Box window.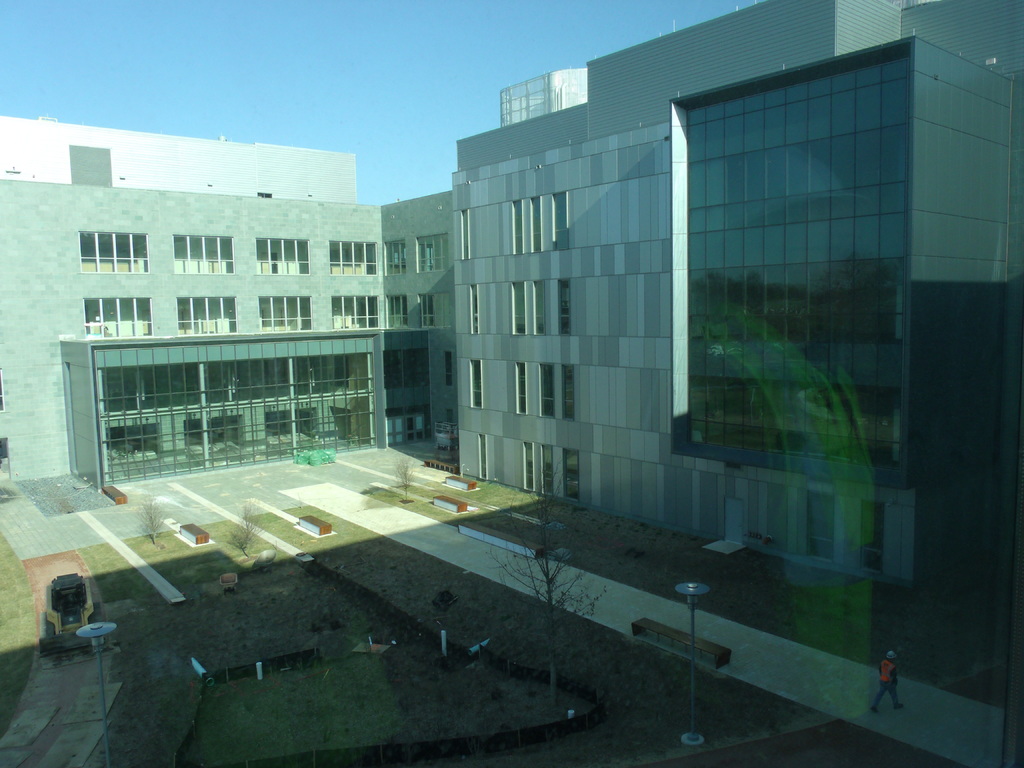
BBox(532, 198, 542, 253).
